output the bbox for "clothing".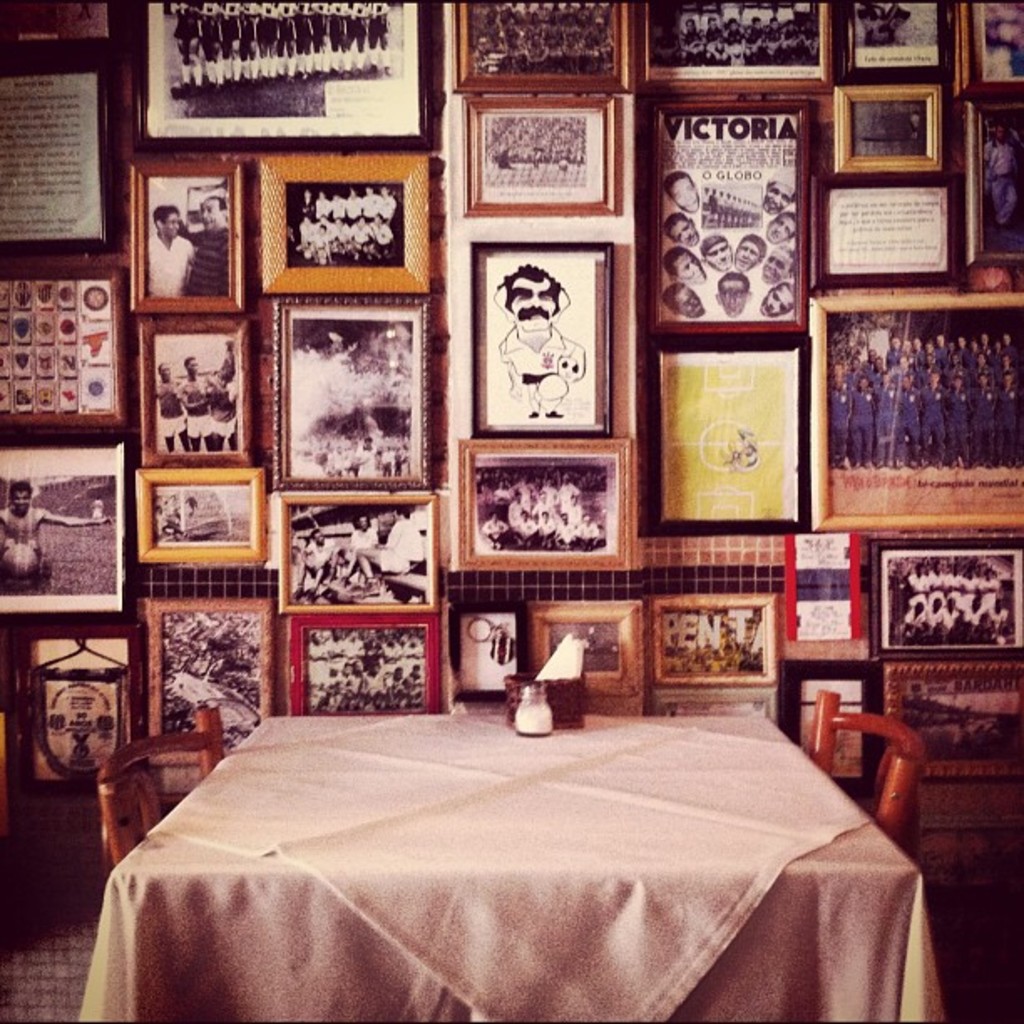
{"left": 159, "top": 413, "right": 186, "bottom": 440}.
